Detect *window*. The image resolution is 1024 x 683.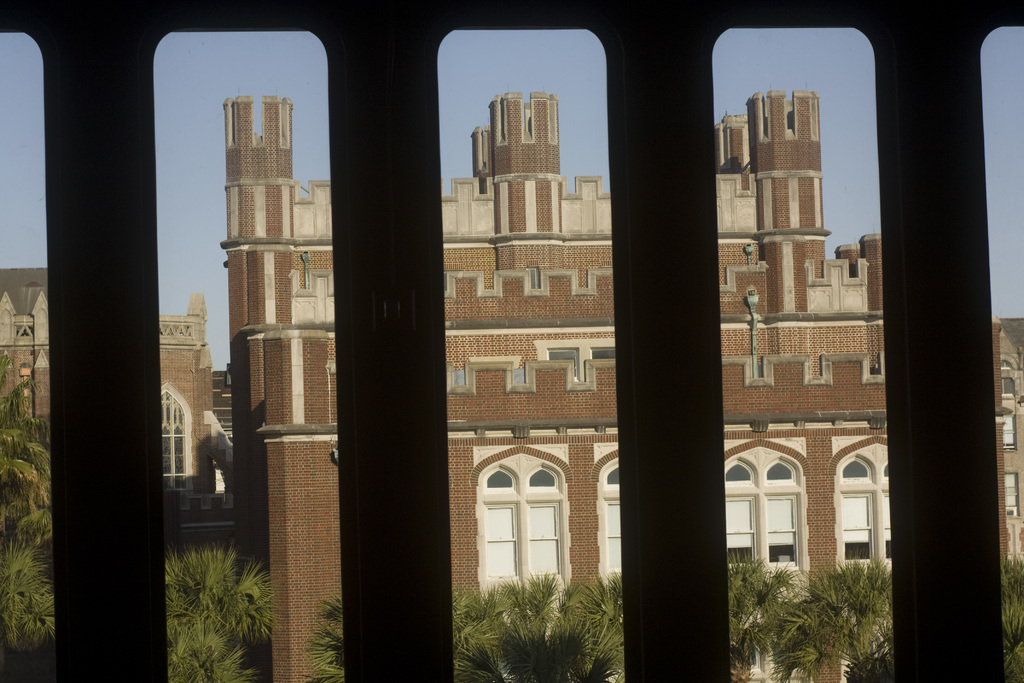
(519,495,564,584).
